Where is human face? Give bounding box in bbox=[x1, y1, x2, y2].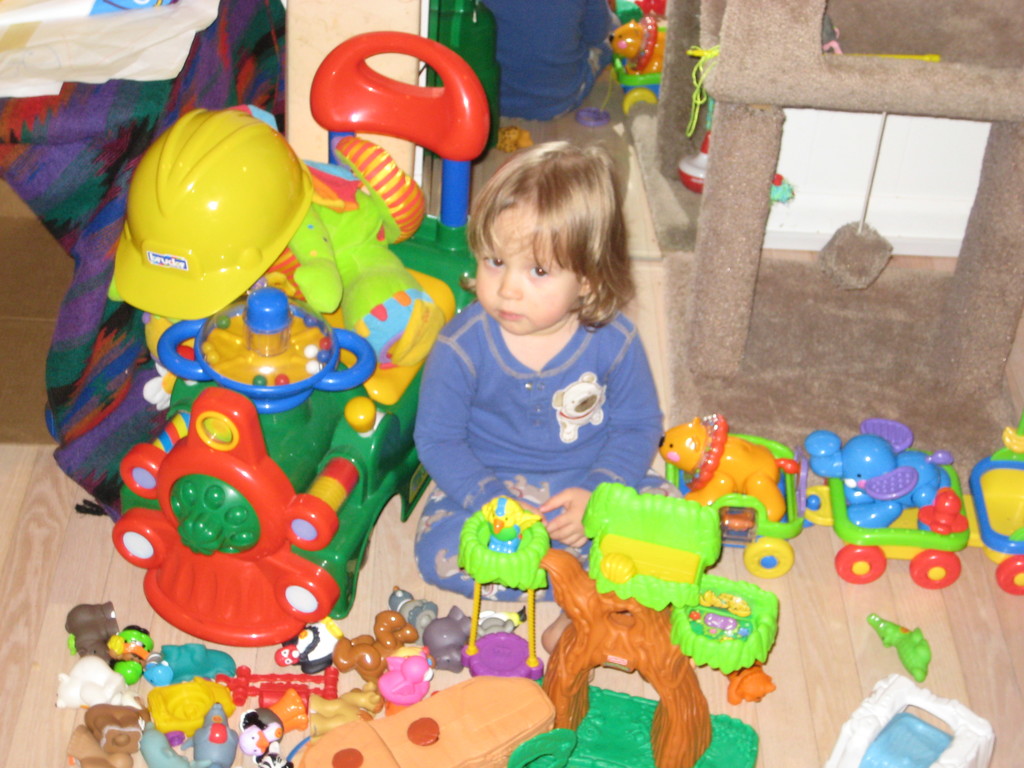
bbox=[473, 207, 579, 335].
